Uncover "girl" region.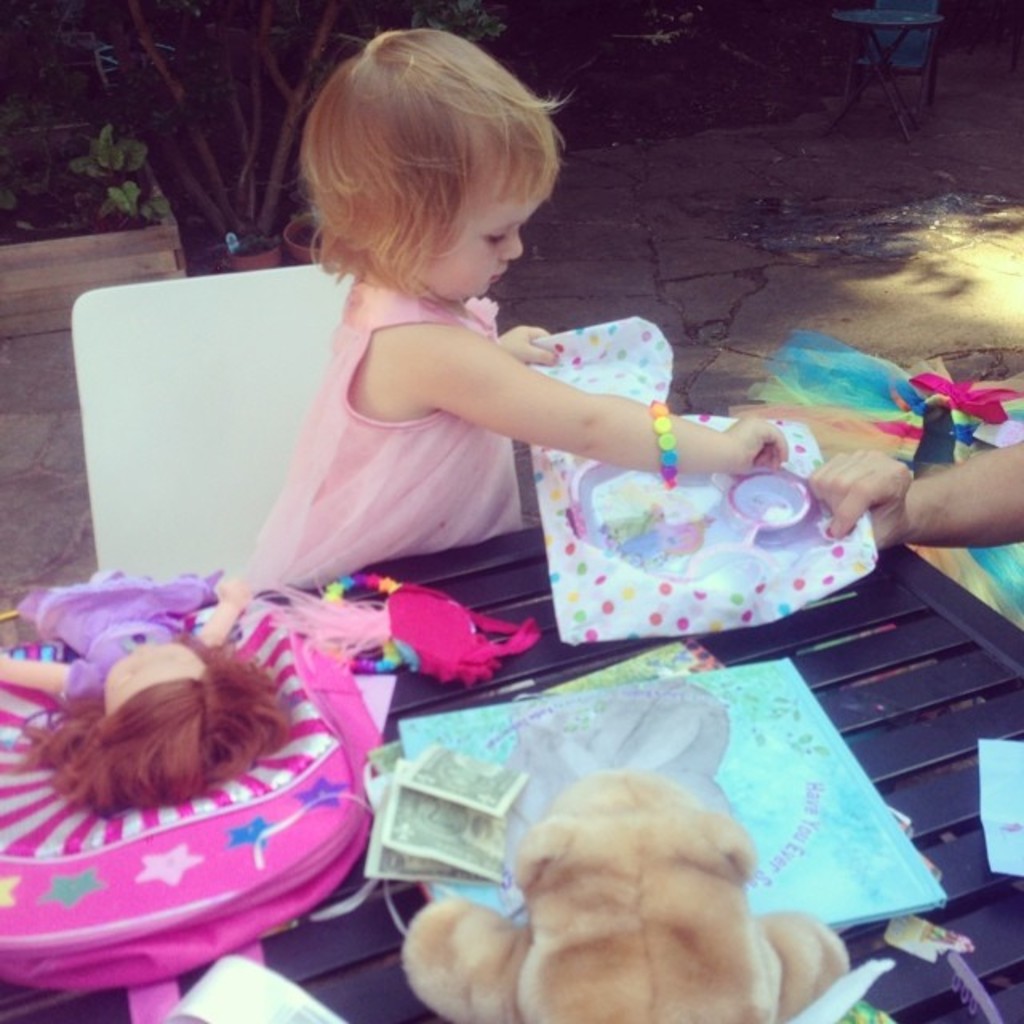
Uncovered: 243:30:792:590.
